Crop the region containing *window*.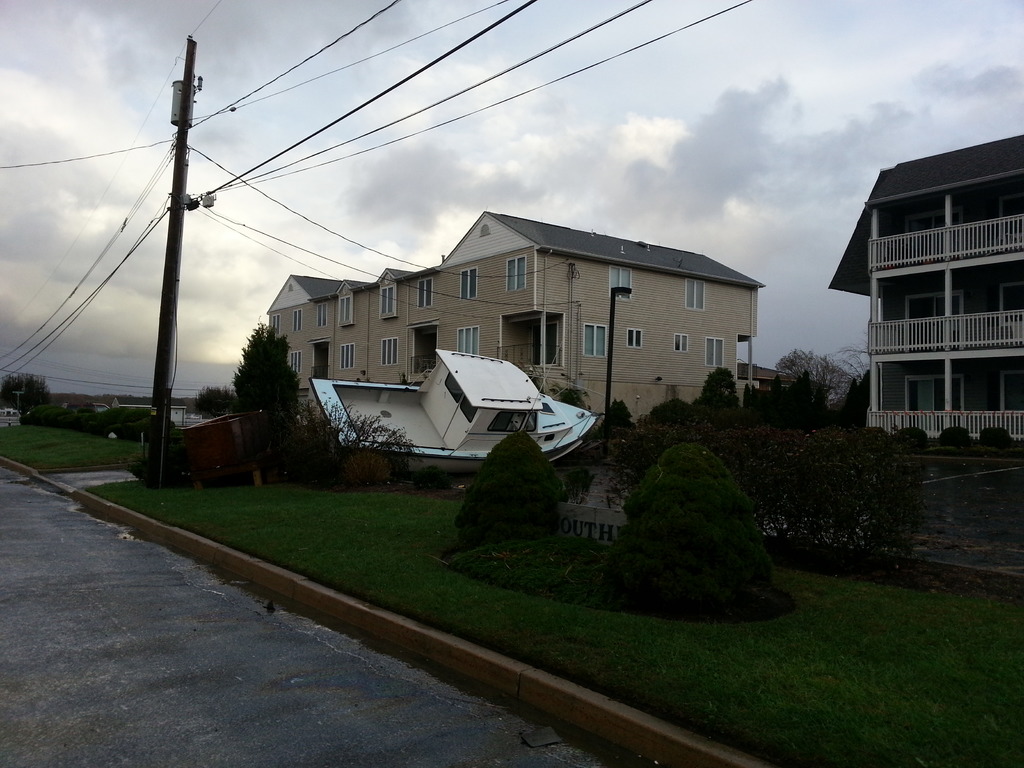
Crop region: x1=317, y1=301, x2=328, y2=325.
